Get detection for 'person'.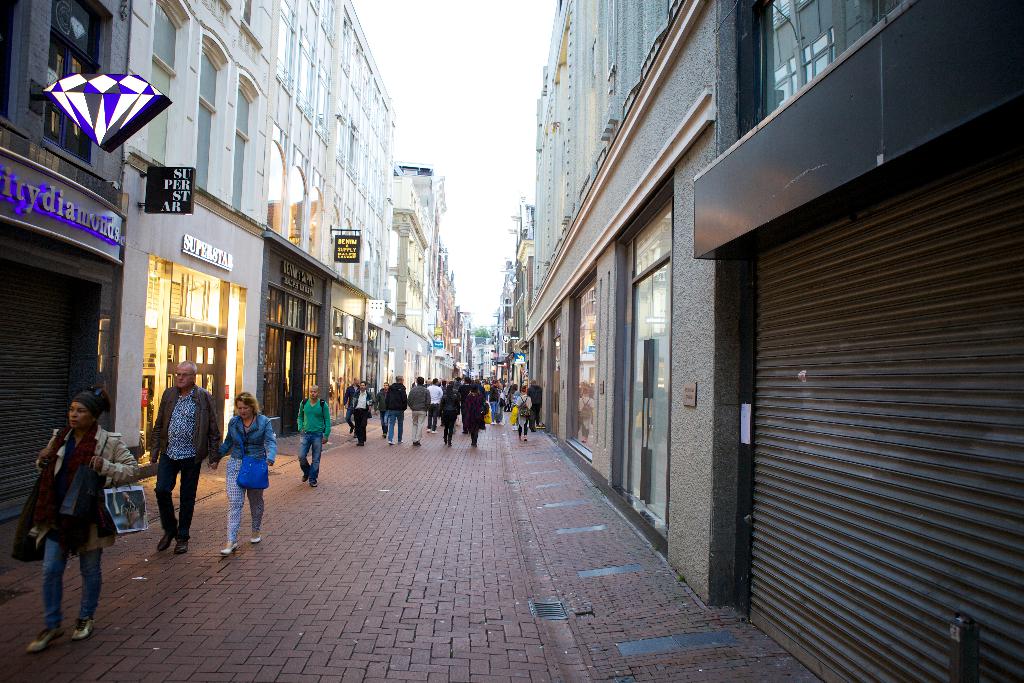
Detection: box=[136, 355, 225, 557].
